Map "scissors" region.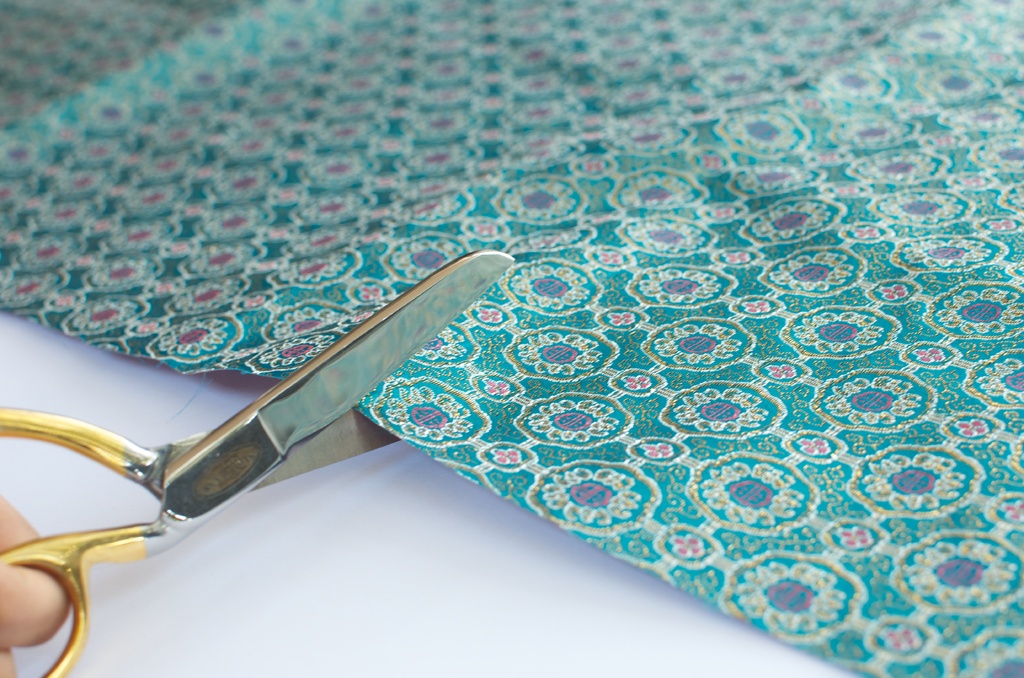
Mapped to 0:241:519:677.
